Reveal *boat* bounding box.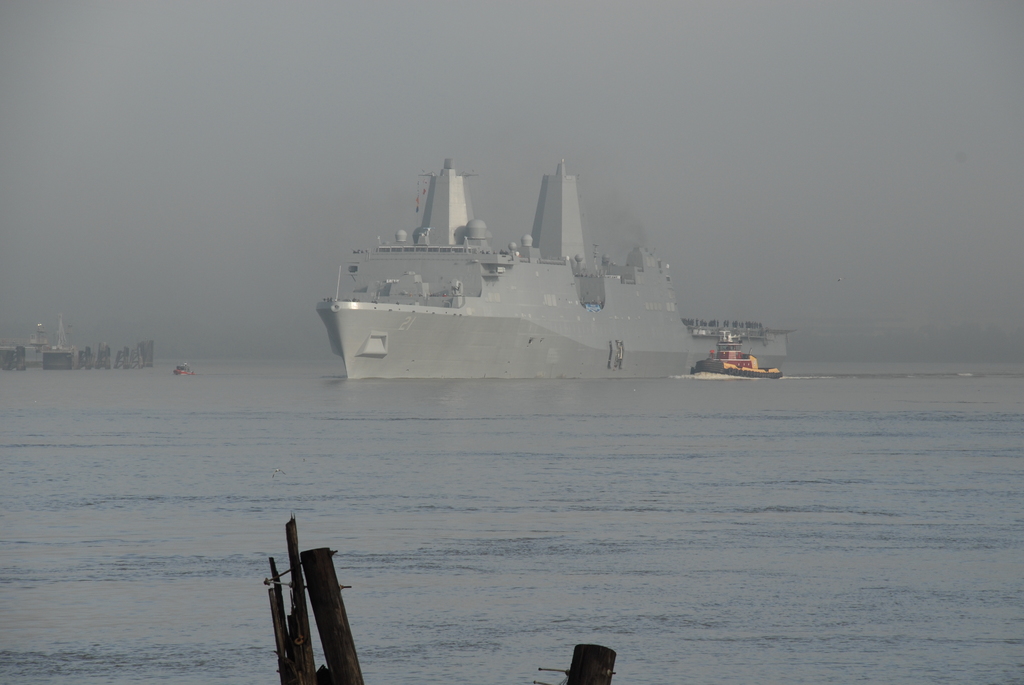
Revealed: l=310, t=154, r=687, b=378.
